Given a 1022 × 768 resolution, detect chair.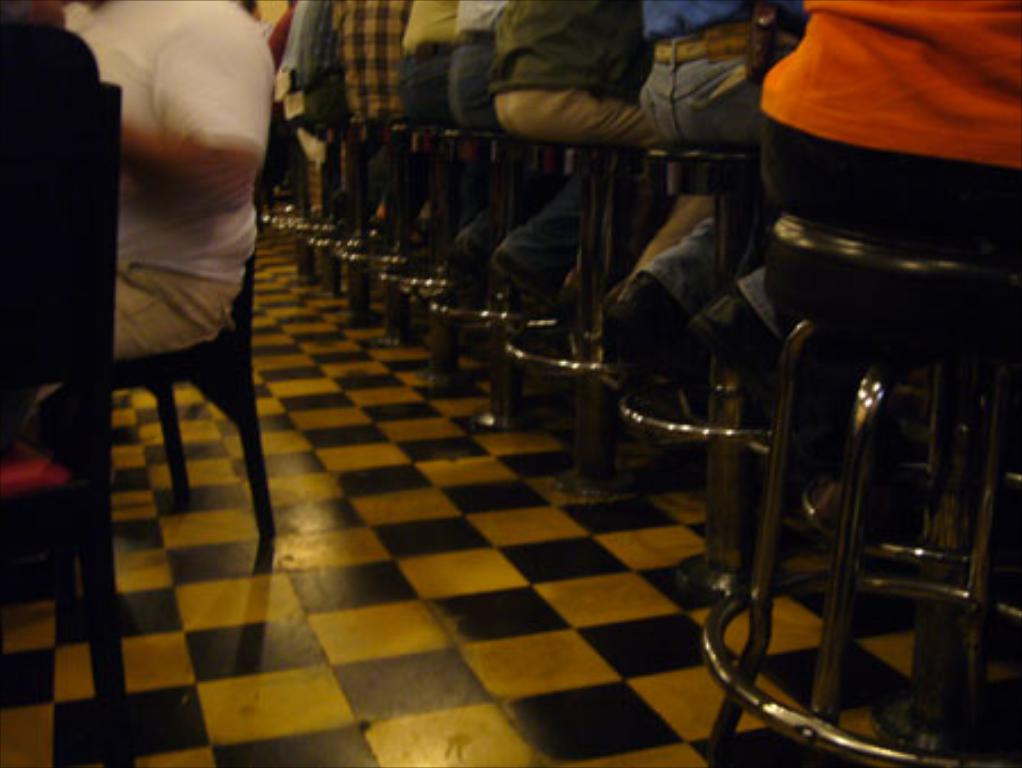
left=622, top=148, right=890, bottom=557.
